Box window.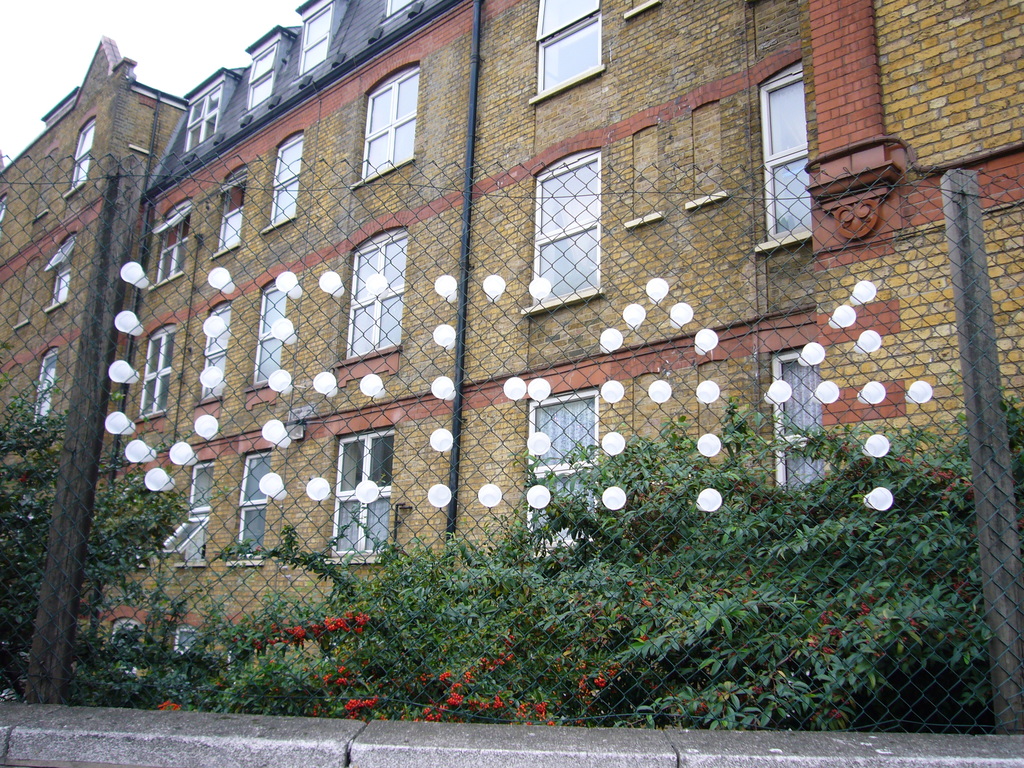
box(138, 328, 181, 428).
